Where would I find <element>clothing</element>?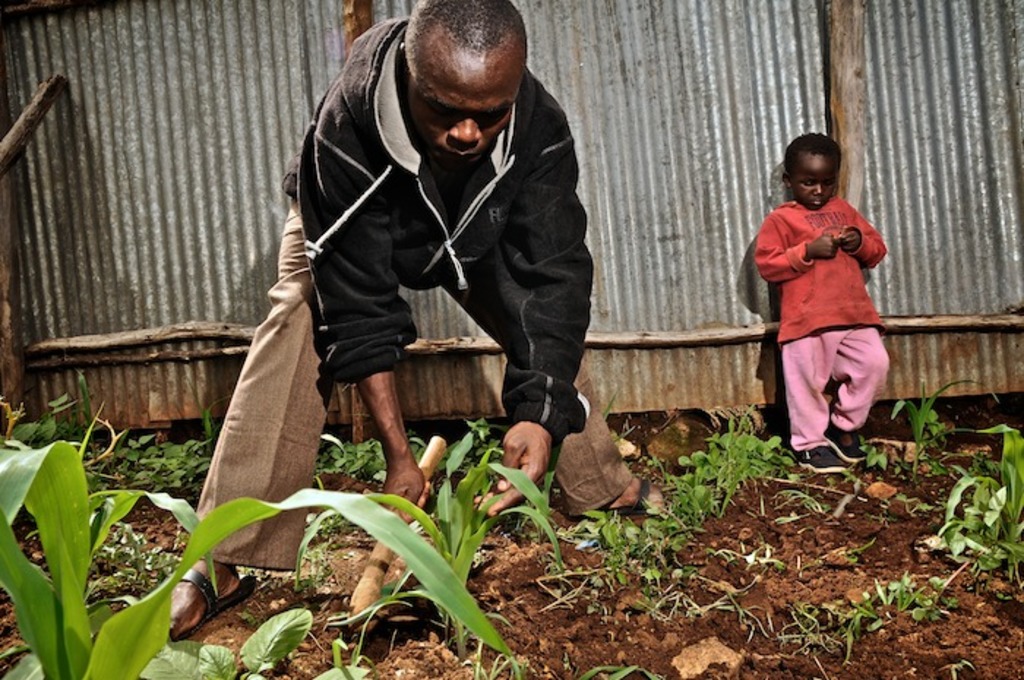
At <region>761, 189, 897, 443</region>.
